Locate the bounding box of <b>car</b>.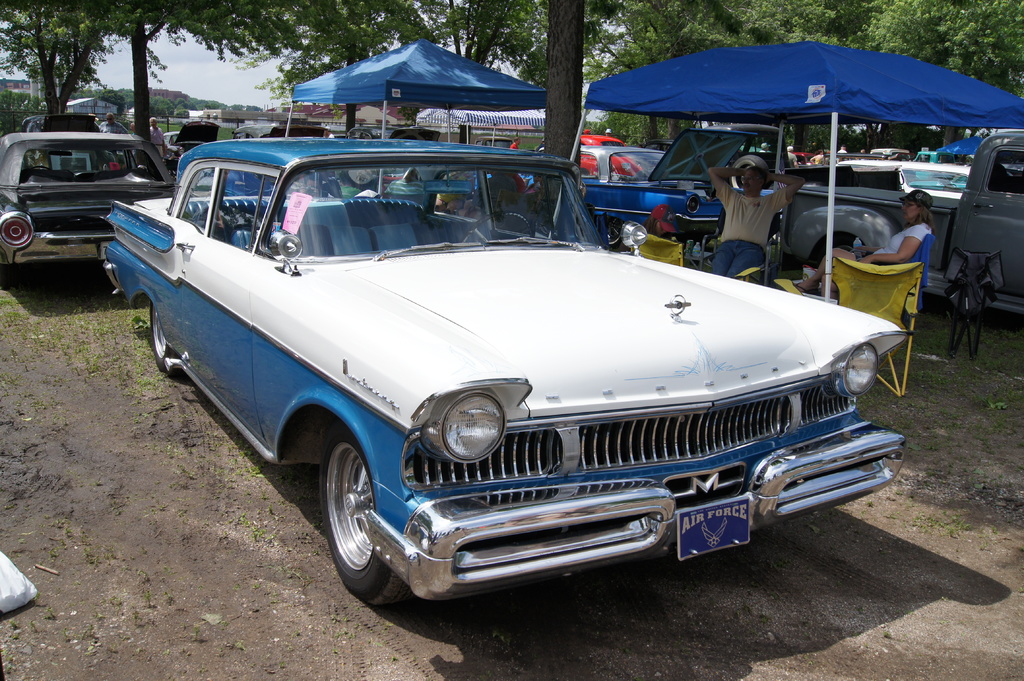
Bounding box: l=589, t=123, r=730, b=229.
